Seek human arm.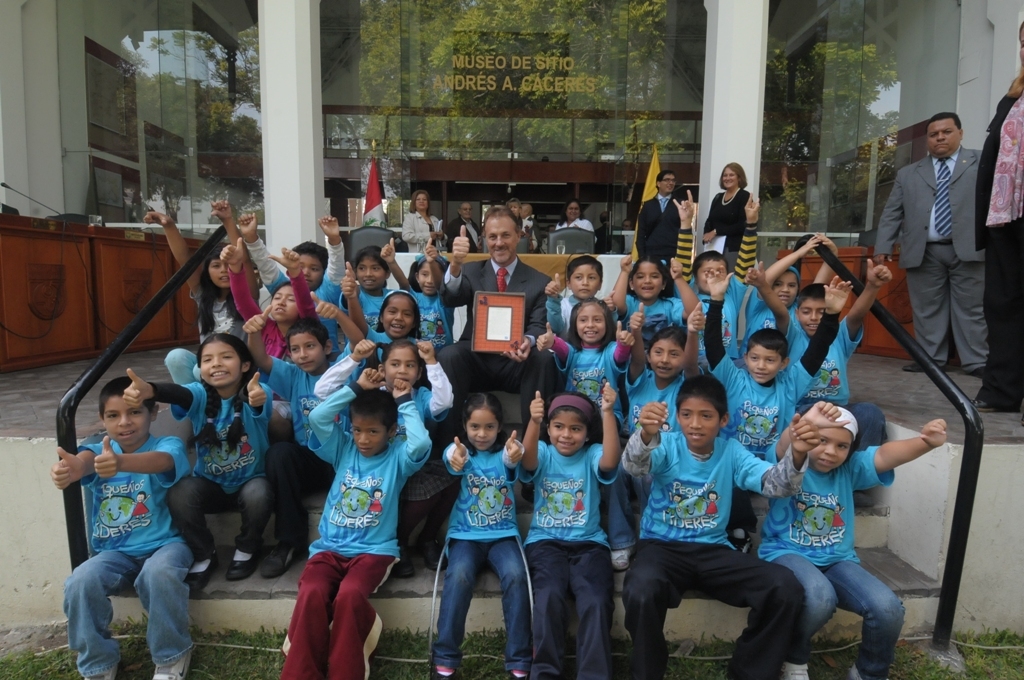
select_region(536, 325, 582, 384).
